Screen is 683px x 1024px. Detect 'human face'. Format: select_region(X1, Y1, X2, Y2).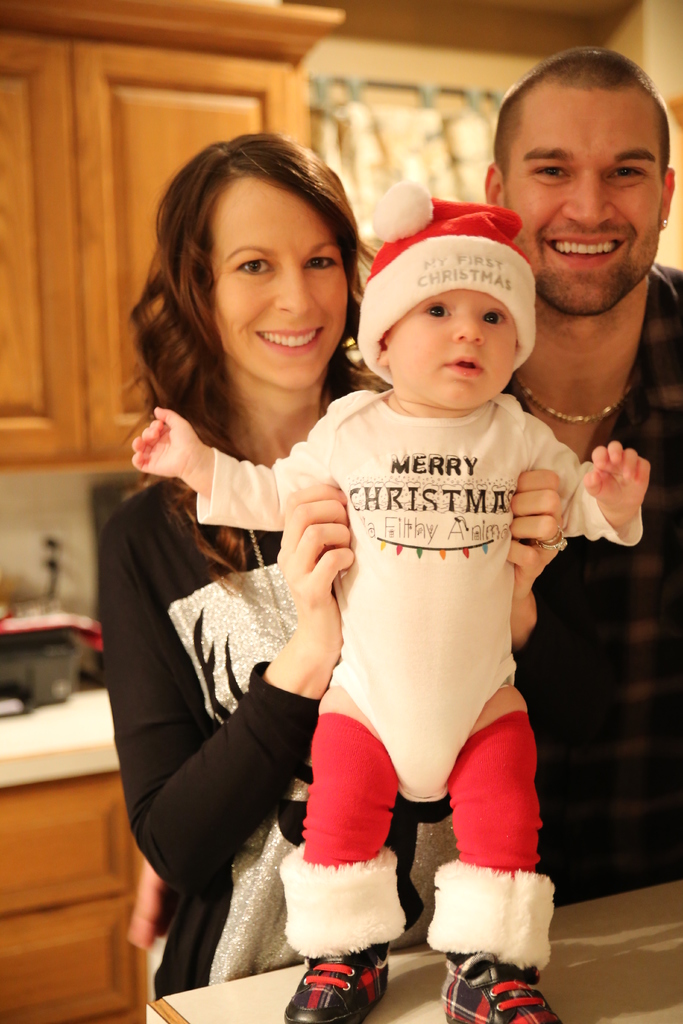
select_region(215, 178, 349, 390).
